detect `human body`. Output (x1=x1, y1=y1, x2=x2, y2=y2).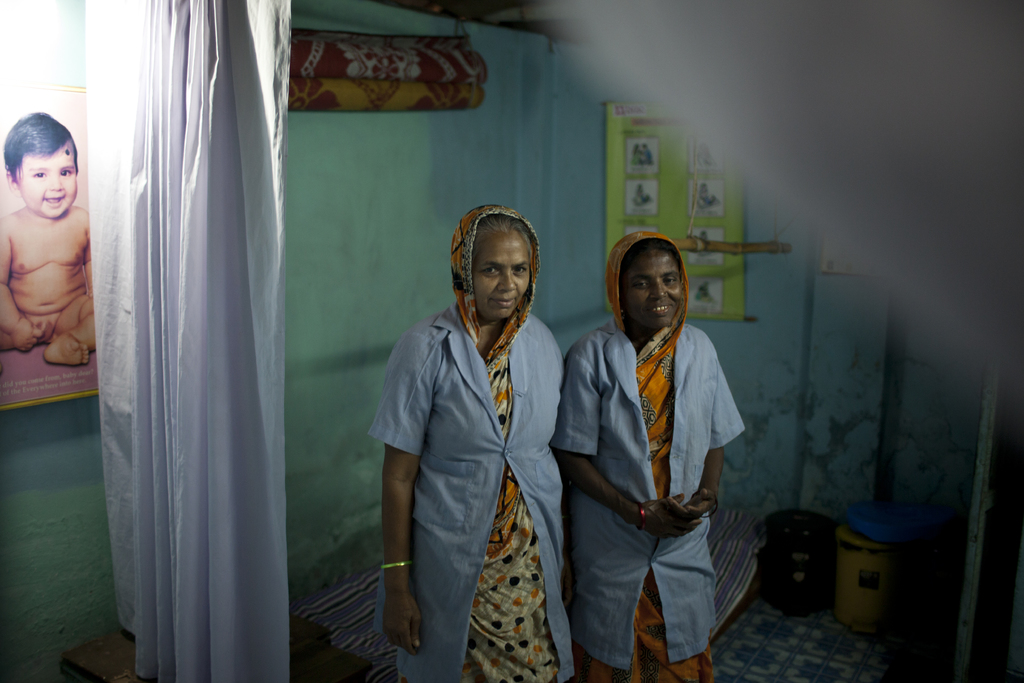
(x1=579, y1=209, x2=744, y2=682).
